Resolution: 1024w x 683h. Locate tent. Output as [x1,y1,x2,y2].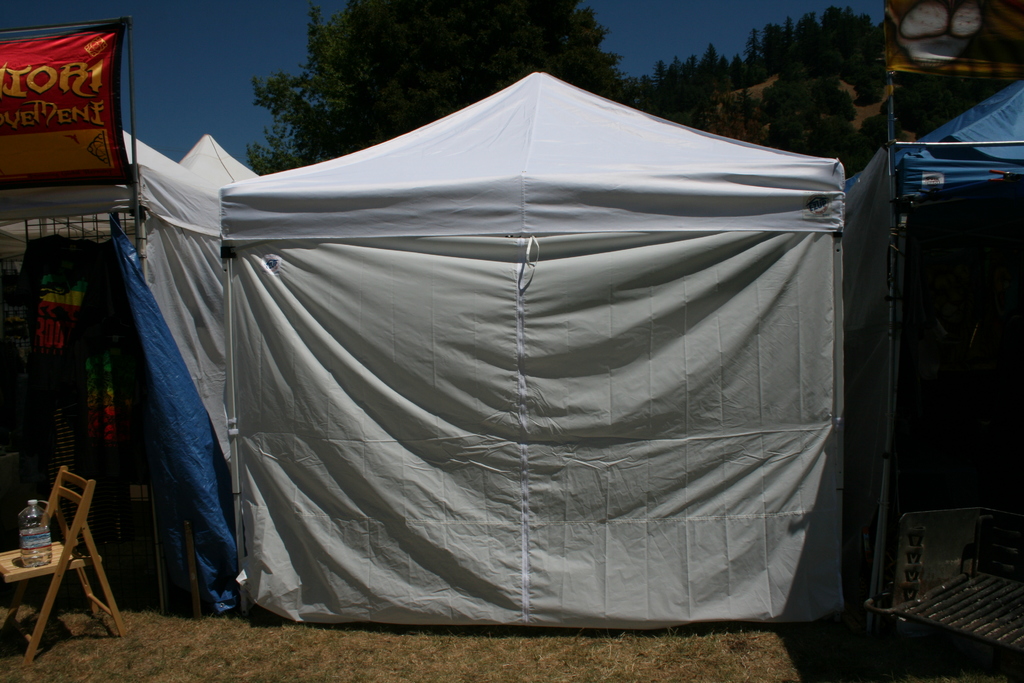
[0,122,216,599].
